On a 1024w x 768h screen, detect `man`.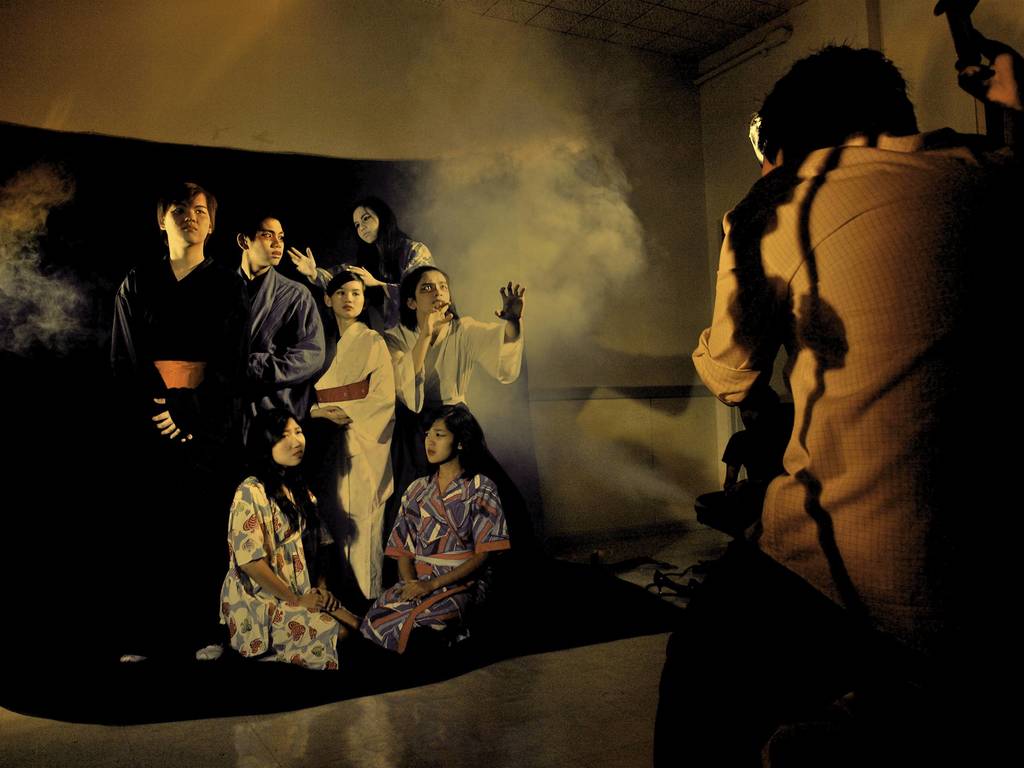
645:49:1005:723.
